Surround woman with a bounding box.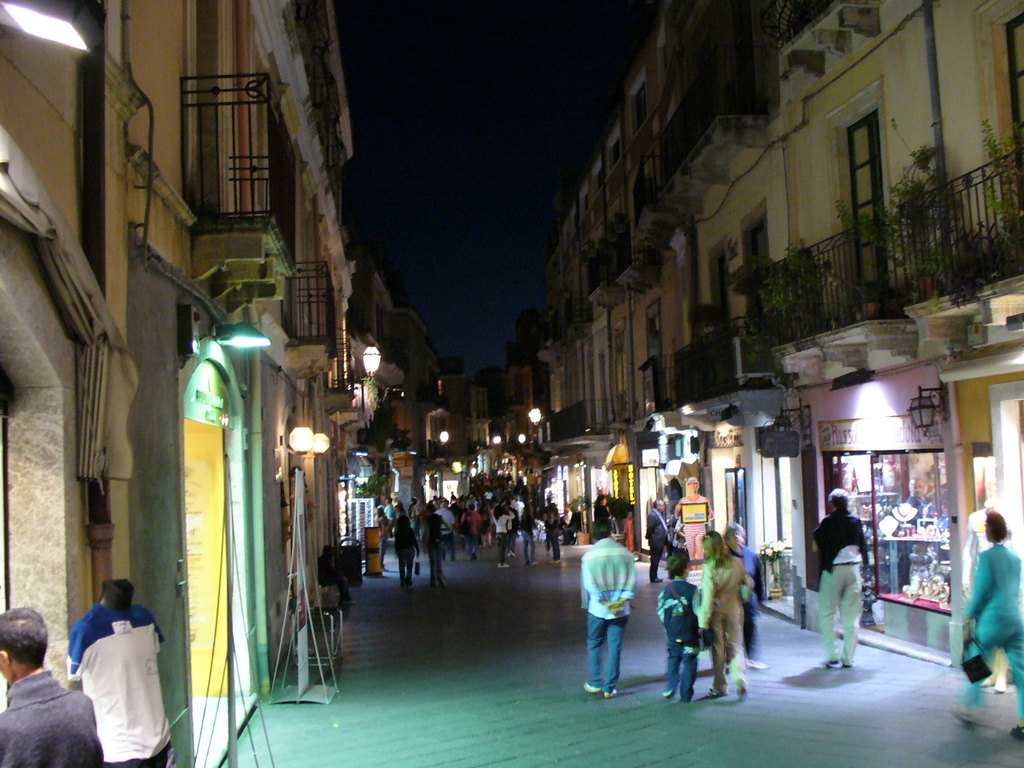
x1=674, y1=474, x2=714, y2=567.
